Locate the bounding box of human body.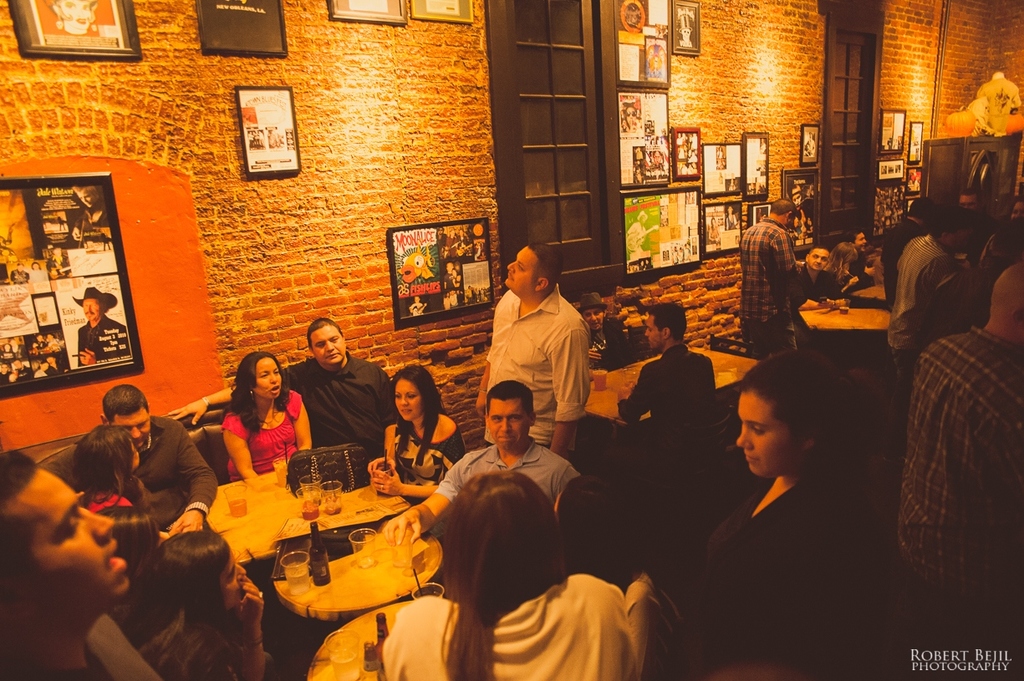
Bounding box: 879, 211, 923, 314.
